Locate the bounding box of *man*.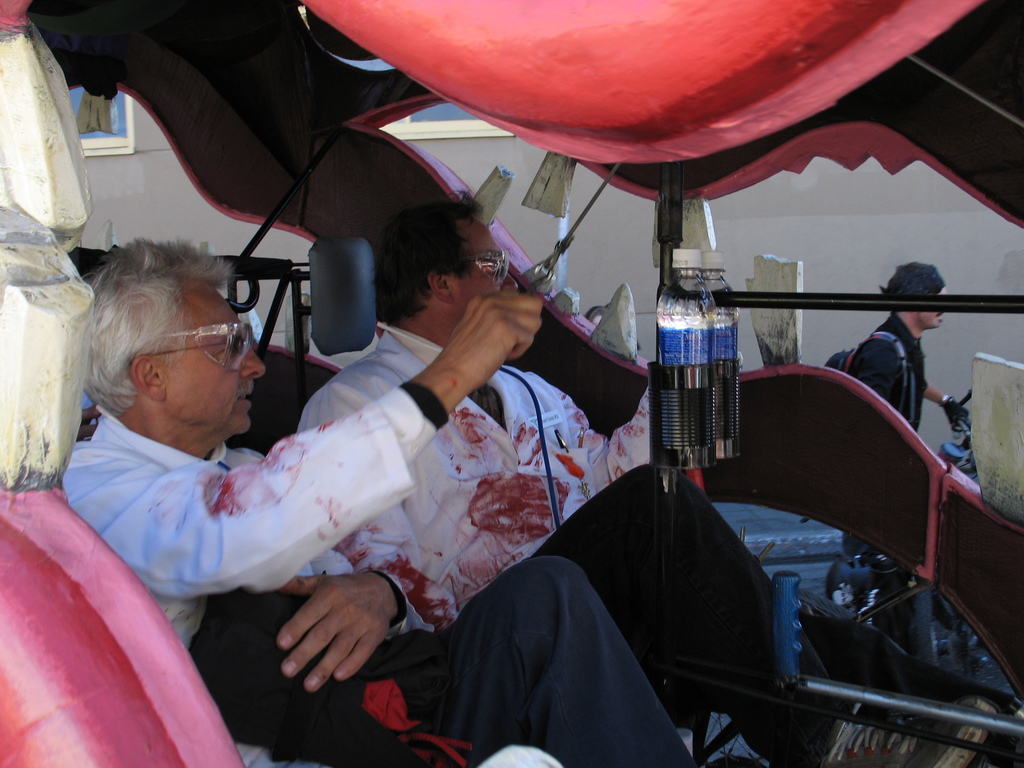
Bounding box: box(52, 244, 740, 767).
